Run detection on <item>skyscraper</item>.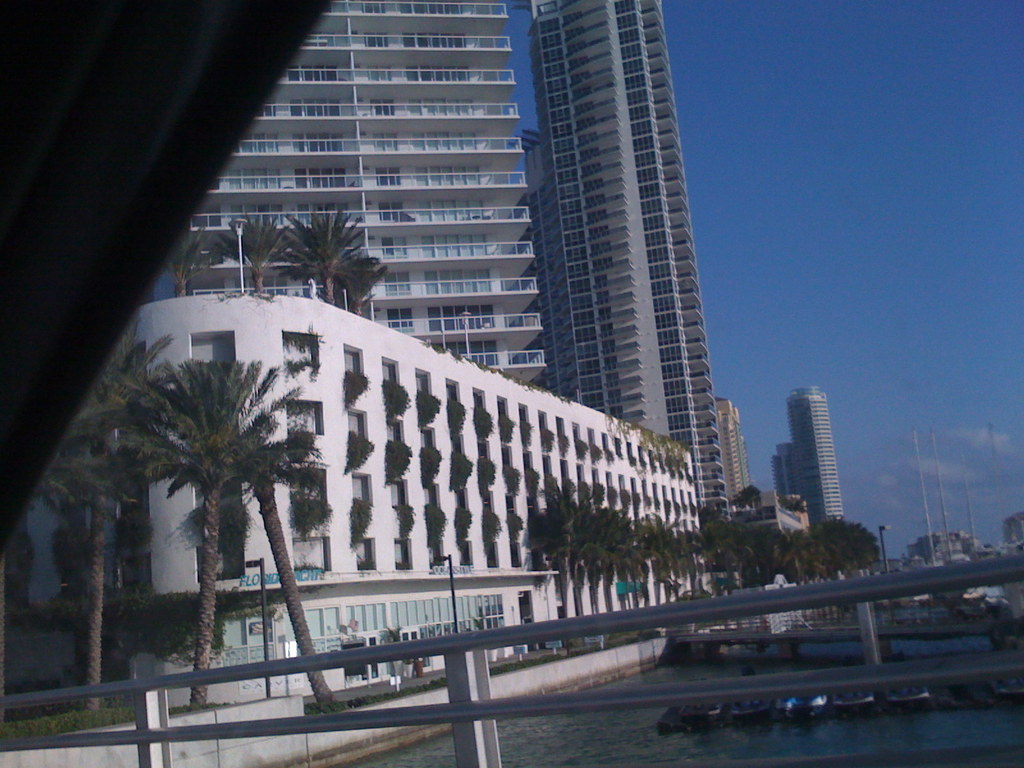
Result: x1=785 y1=381 x2=851 y2=529.
